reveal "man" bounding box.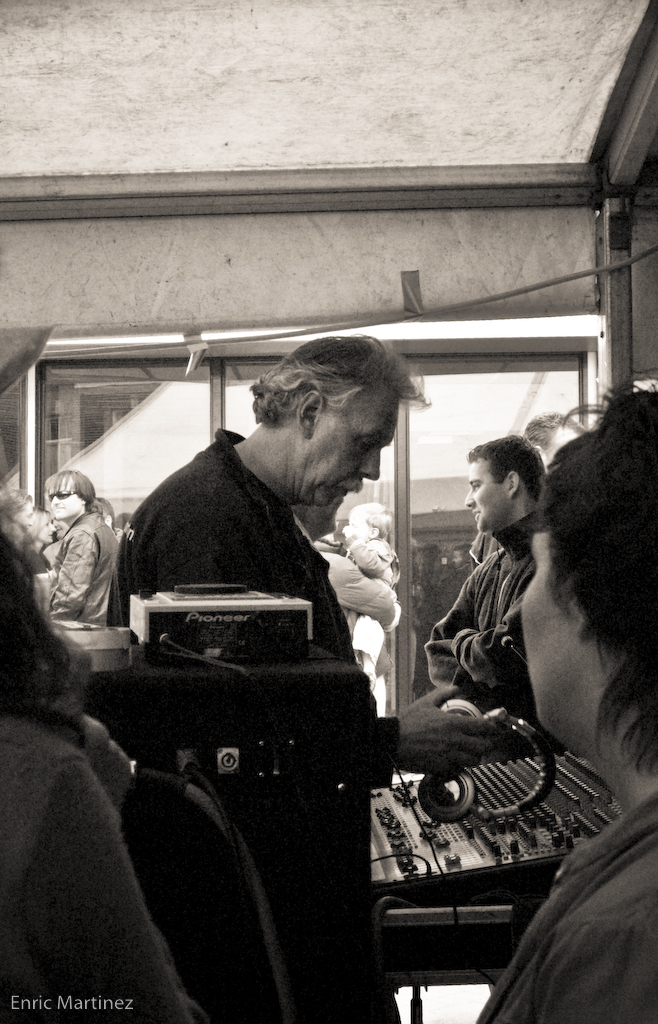
Revealed: box=[419, 435, 552, 721].
